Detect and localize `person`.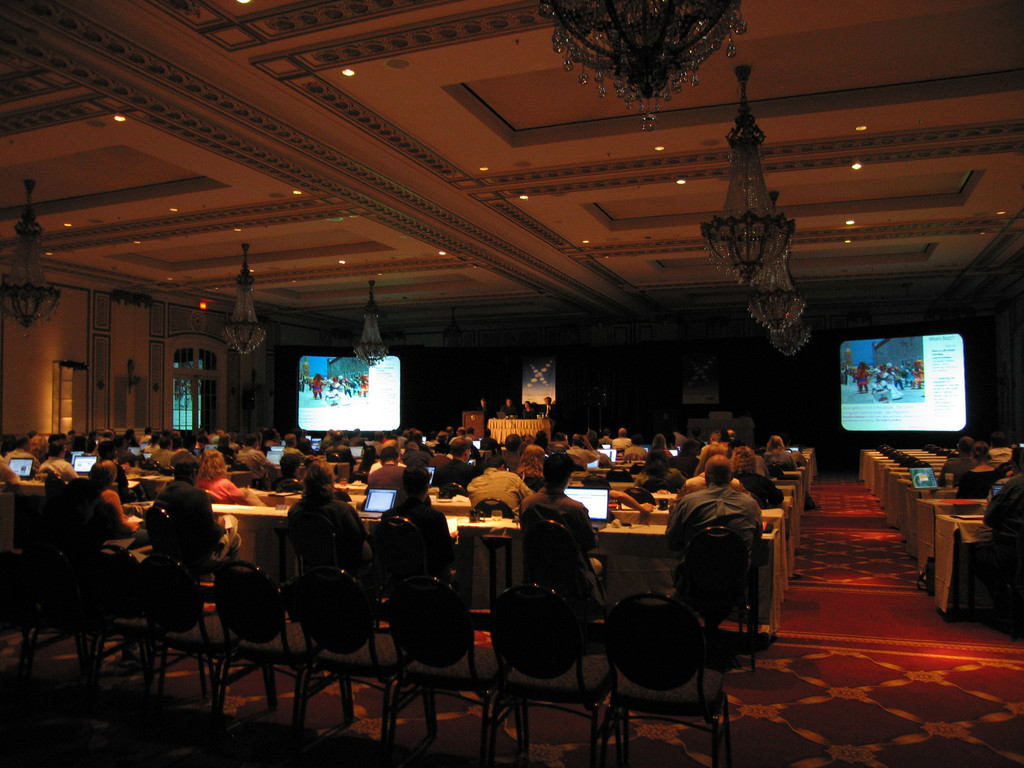
Localized at left=479, top=396, right=495, bottom=426.
